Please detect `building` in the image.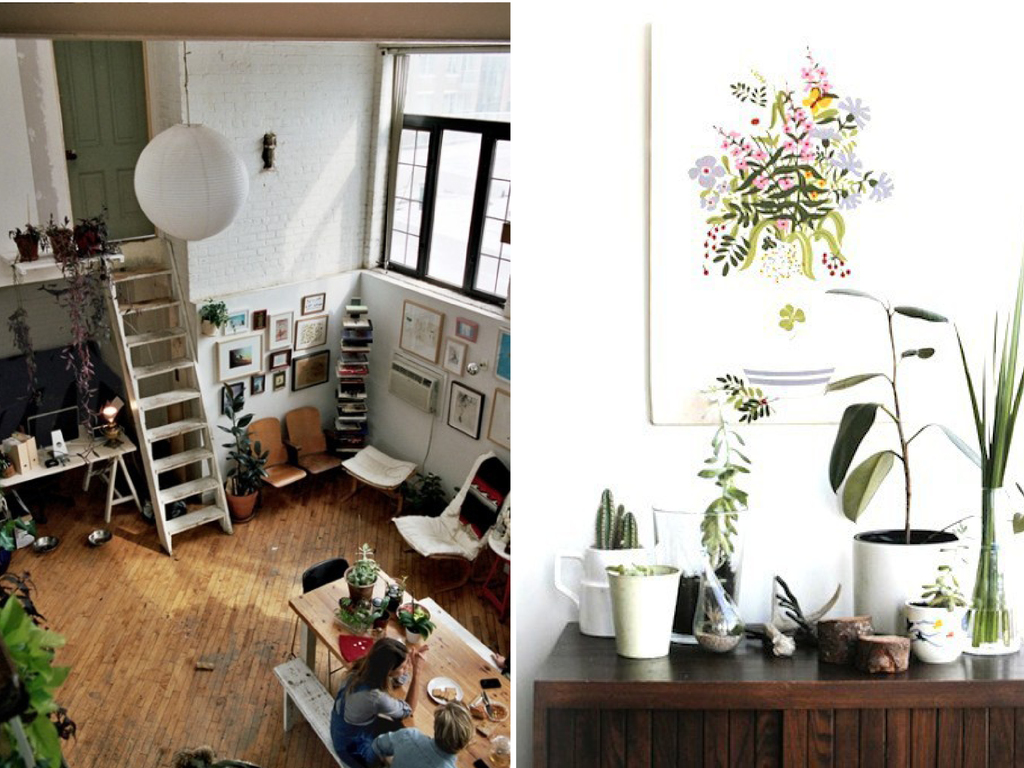
524 0 1023 767.
